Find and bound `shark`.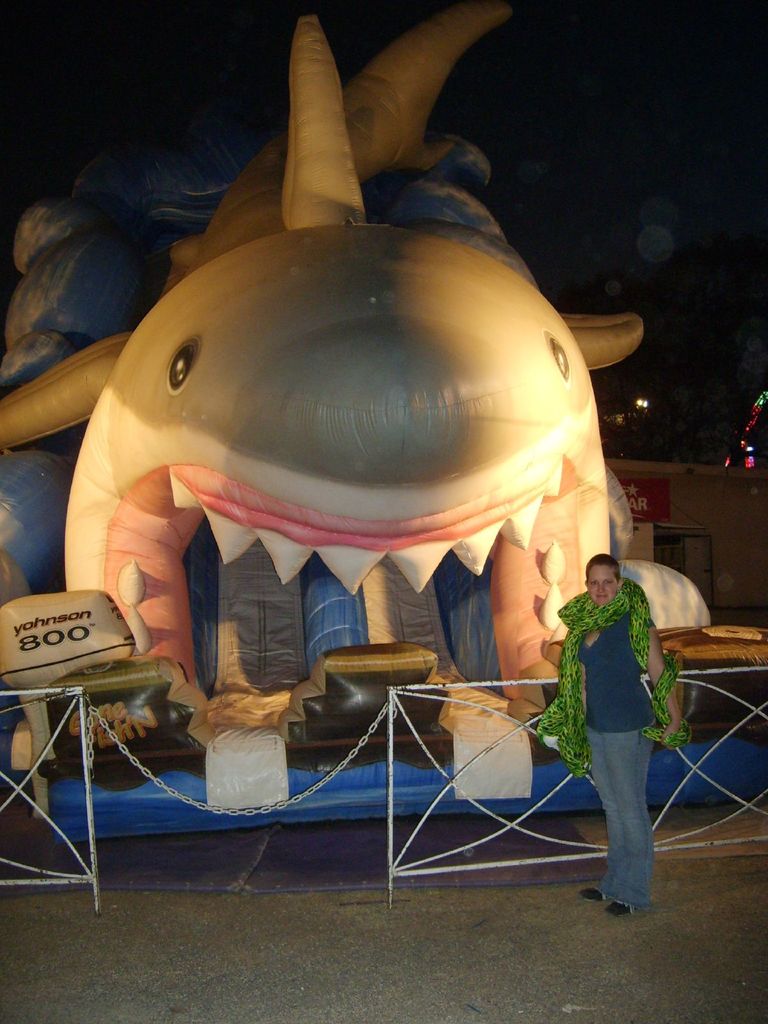
Bound: <box>0,8,705,813</box>.
